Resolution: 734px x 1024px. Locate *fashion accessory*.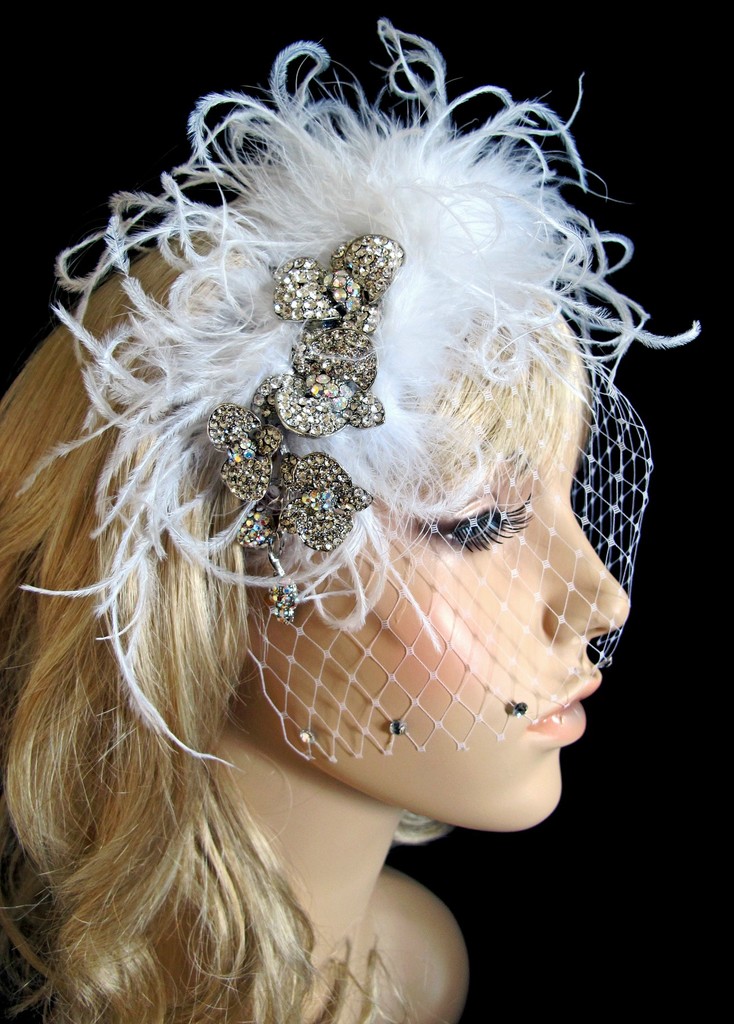
<region>17, 15, 702, 767</region>.
